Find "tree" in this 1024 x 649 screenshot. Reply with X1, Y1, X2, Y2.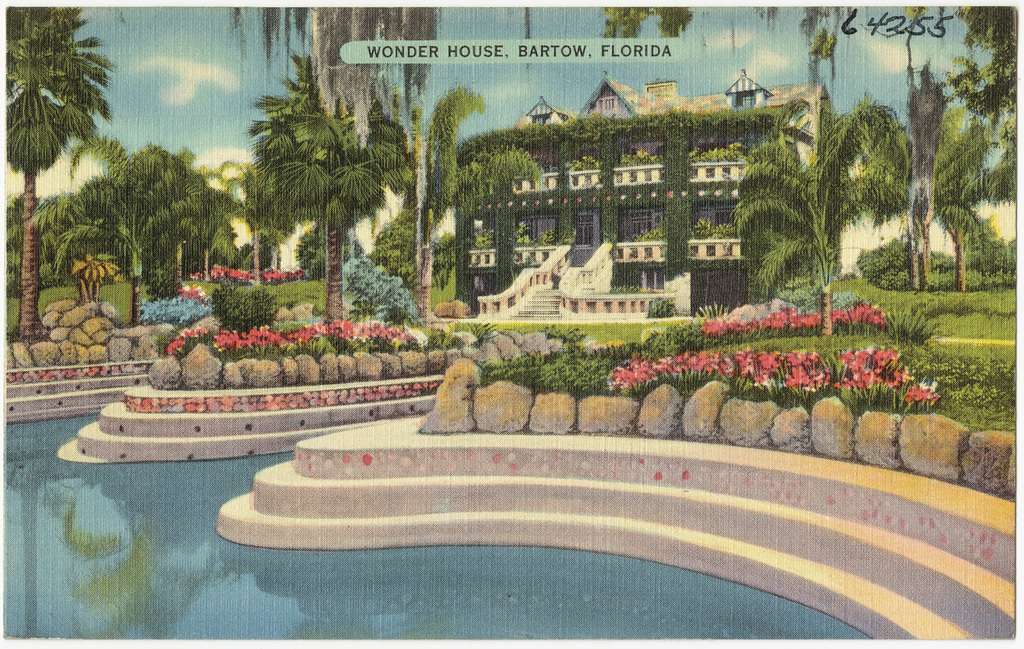
327, 0, 702, 213.
